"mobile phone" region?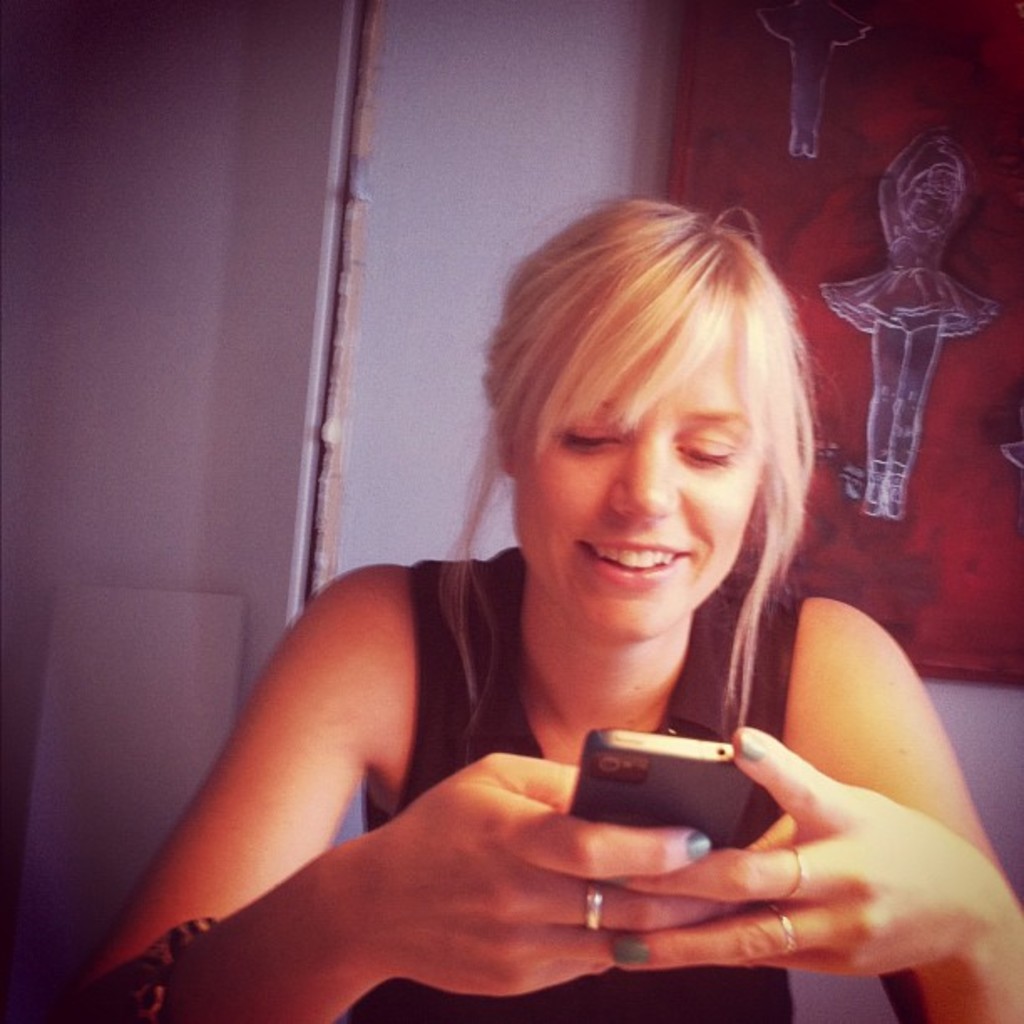
x1=550, y1=694, x2=796, y2=905
